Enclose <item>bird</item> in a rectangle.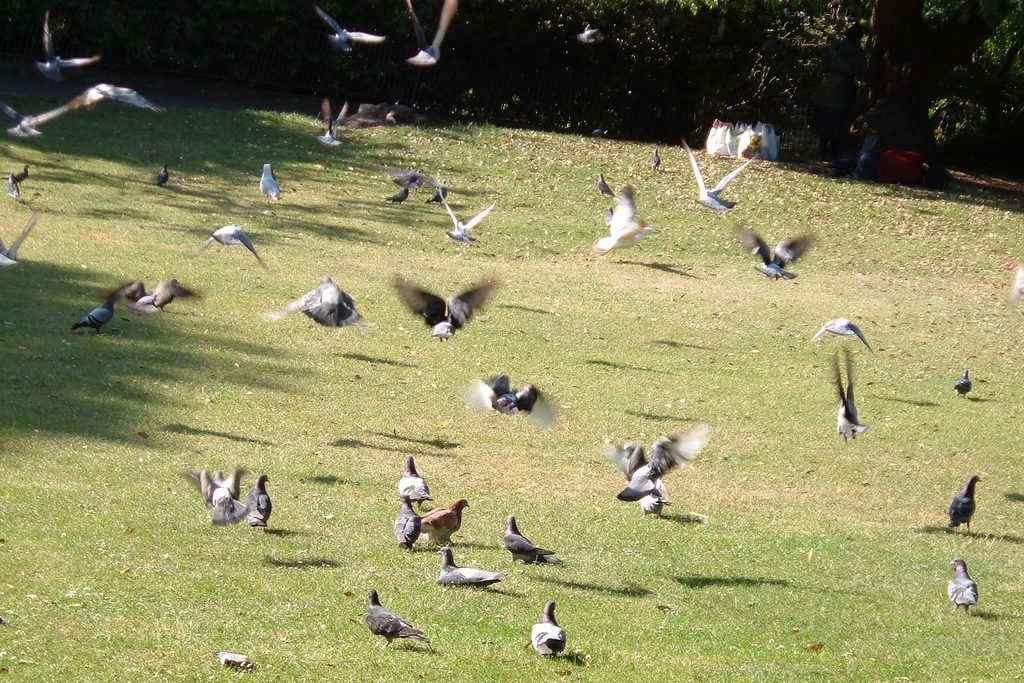
crop(315, 155, 500, 195).
